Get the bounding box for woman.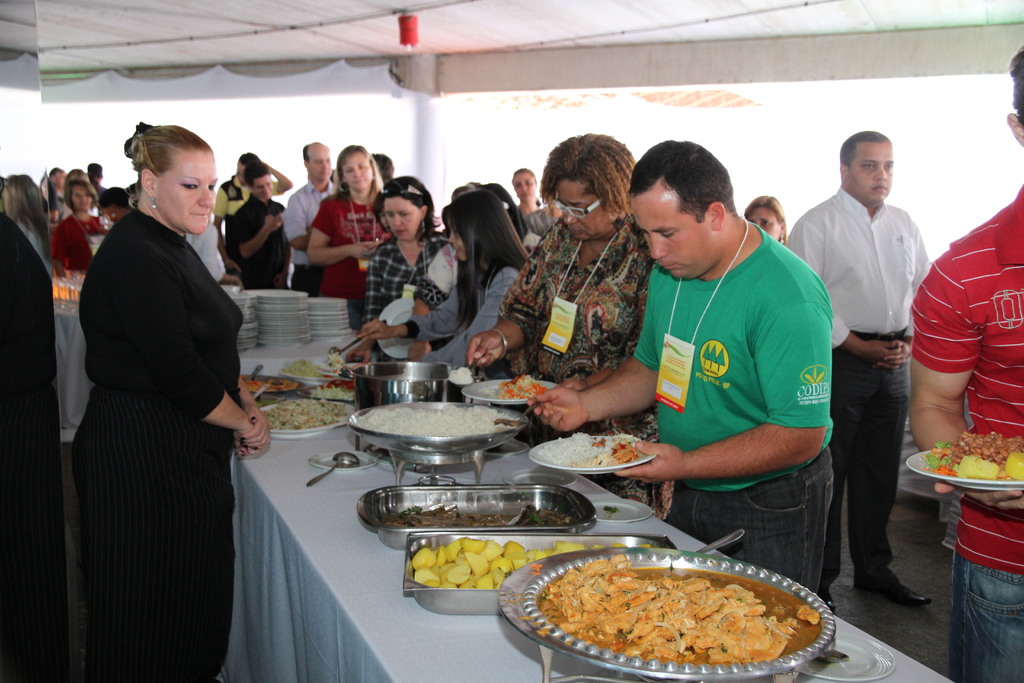
511:167:545:221.
